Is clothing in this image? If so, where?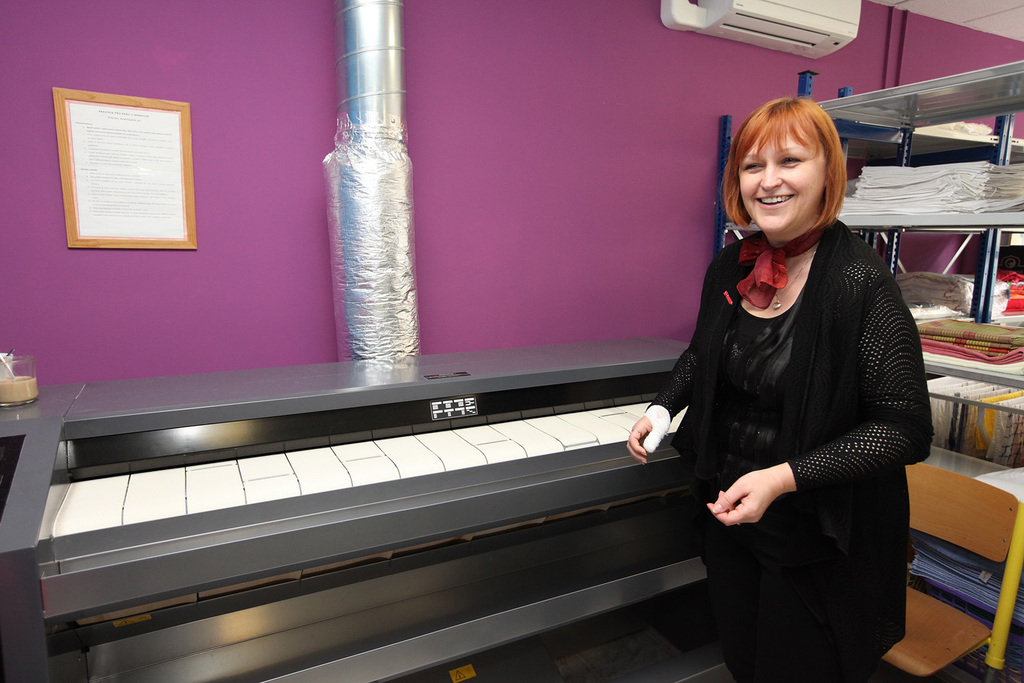
Yes, at bbox(652, 181, 933, 666).
